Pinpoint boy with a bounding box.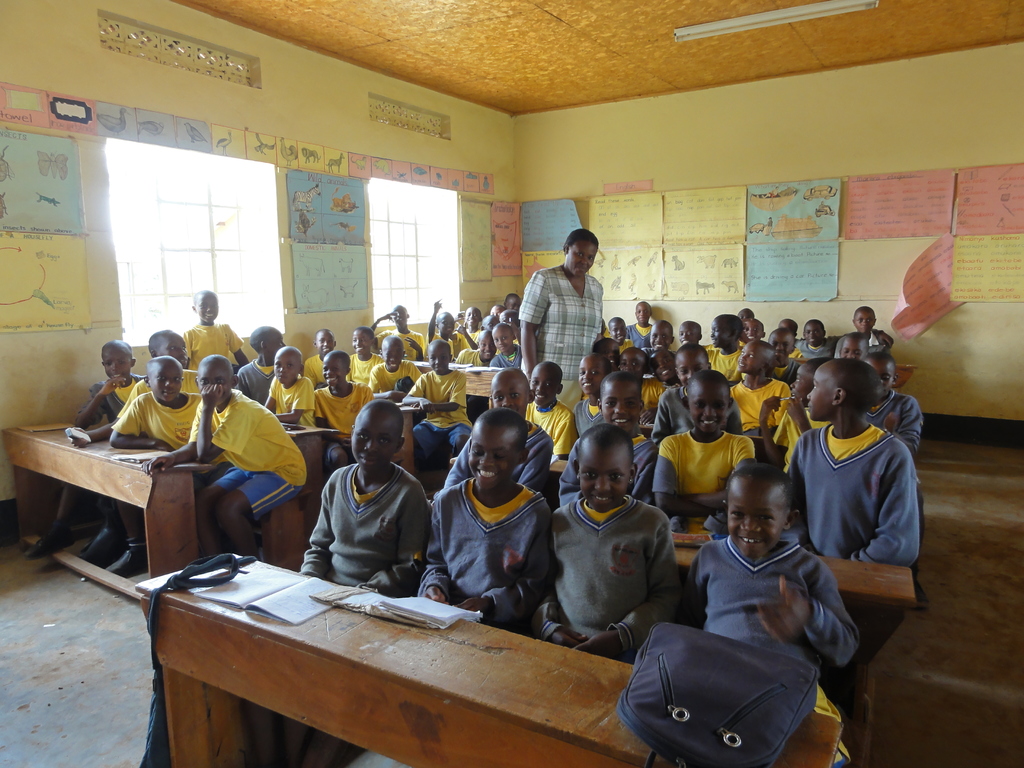
bbox=[144, 353, 314, 559].
